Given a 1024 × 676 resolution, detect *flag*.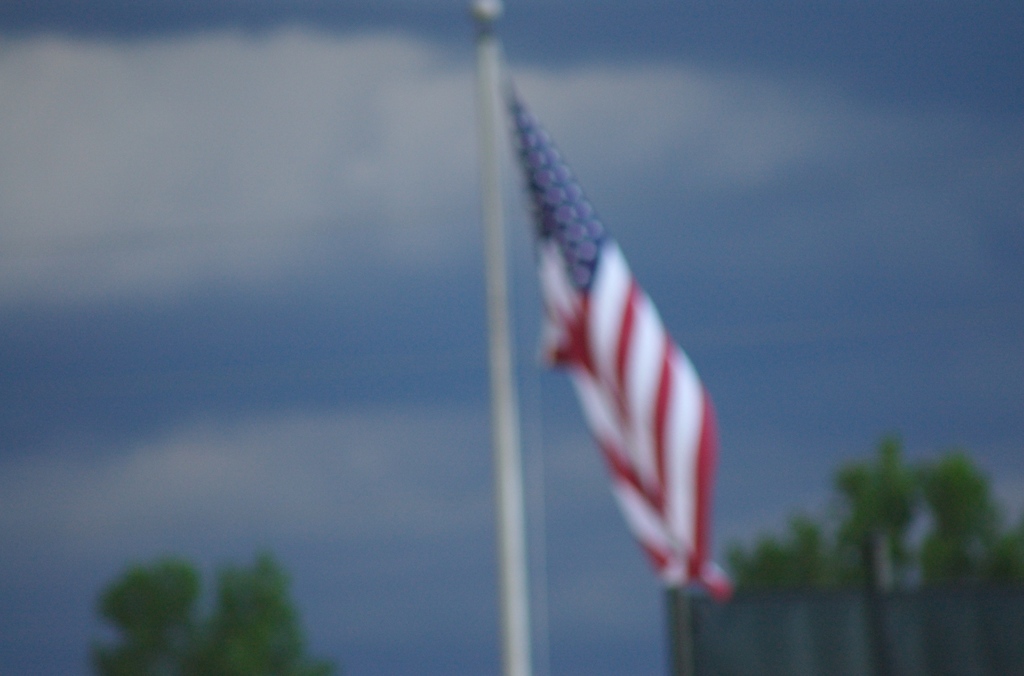
pyautogui.locateOnScreen(479, 74, 733, 631).
